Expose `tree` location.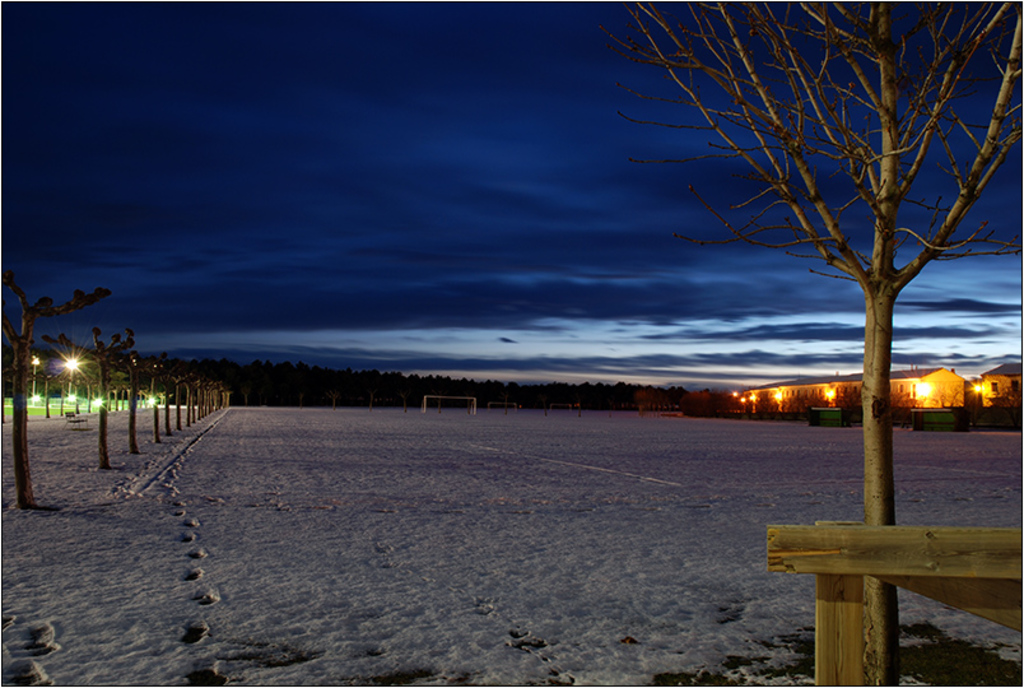
Exposed at 0,274,113,510.
